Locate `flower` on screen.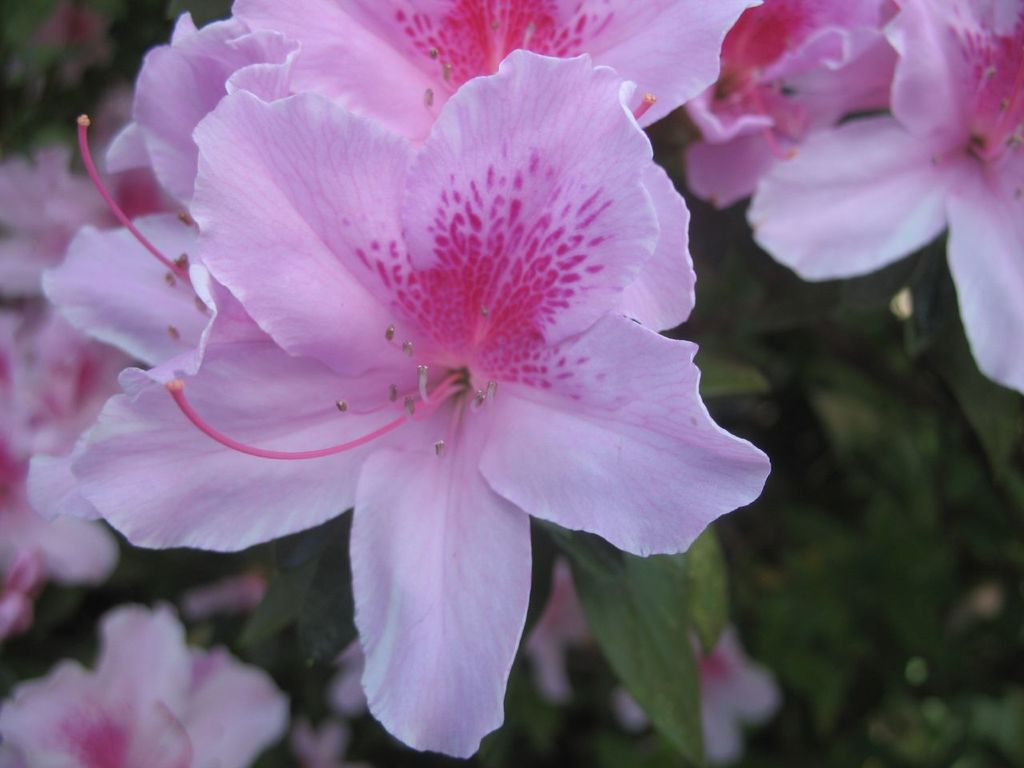
On screen at 50,0,754,741.
